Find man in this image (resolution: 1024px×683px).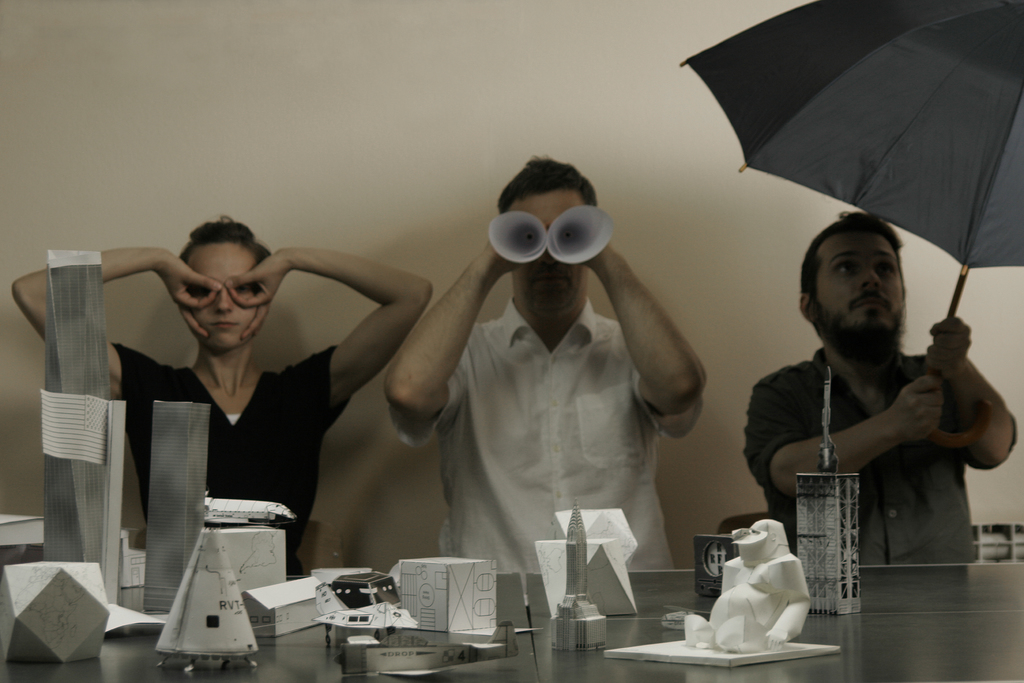
376,150,707,573.
